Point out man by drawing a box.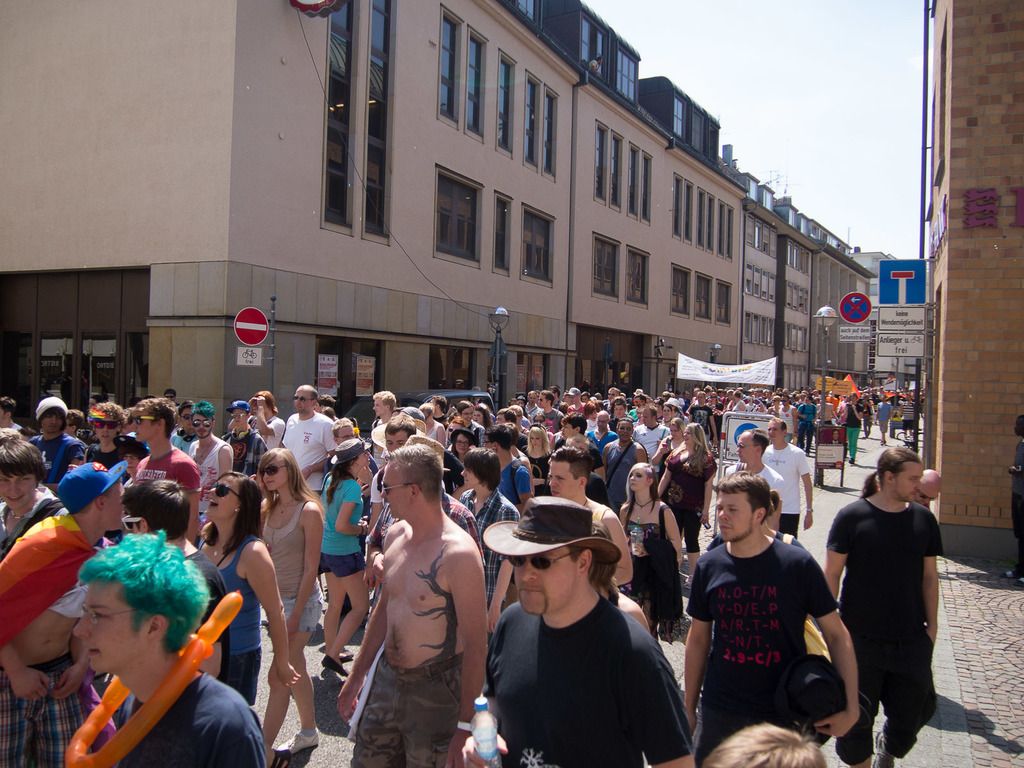
762,424,817,529.
